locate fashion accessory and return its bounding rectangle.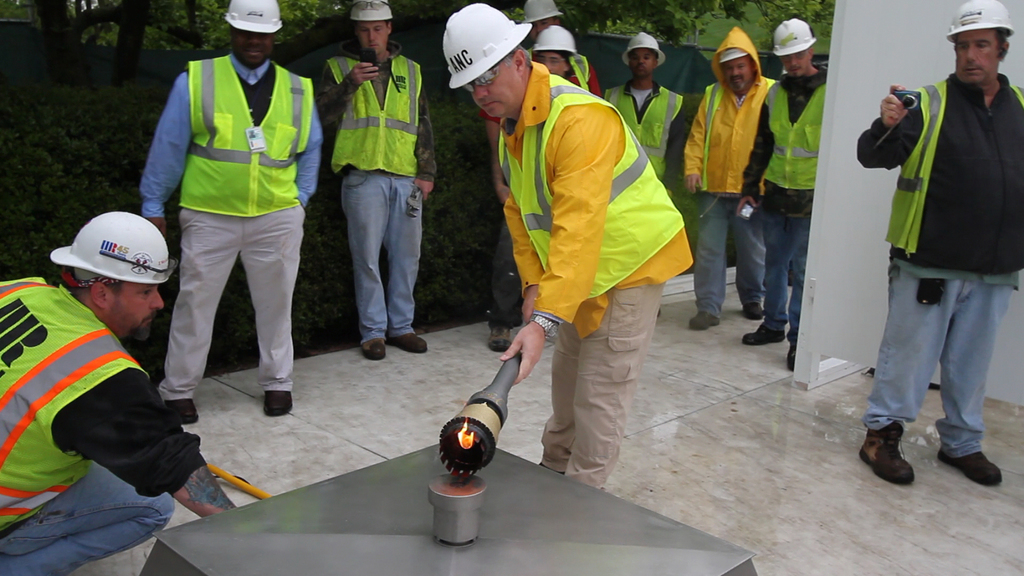
{"left": 744, "top": 303, "right": 761, "bottom": 320}.
